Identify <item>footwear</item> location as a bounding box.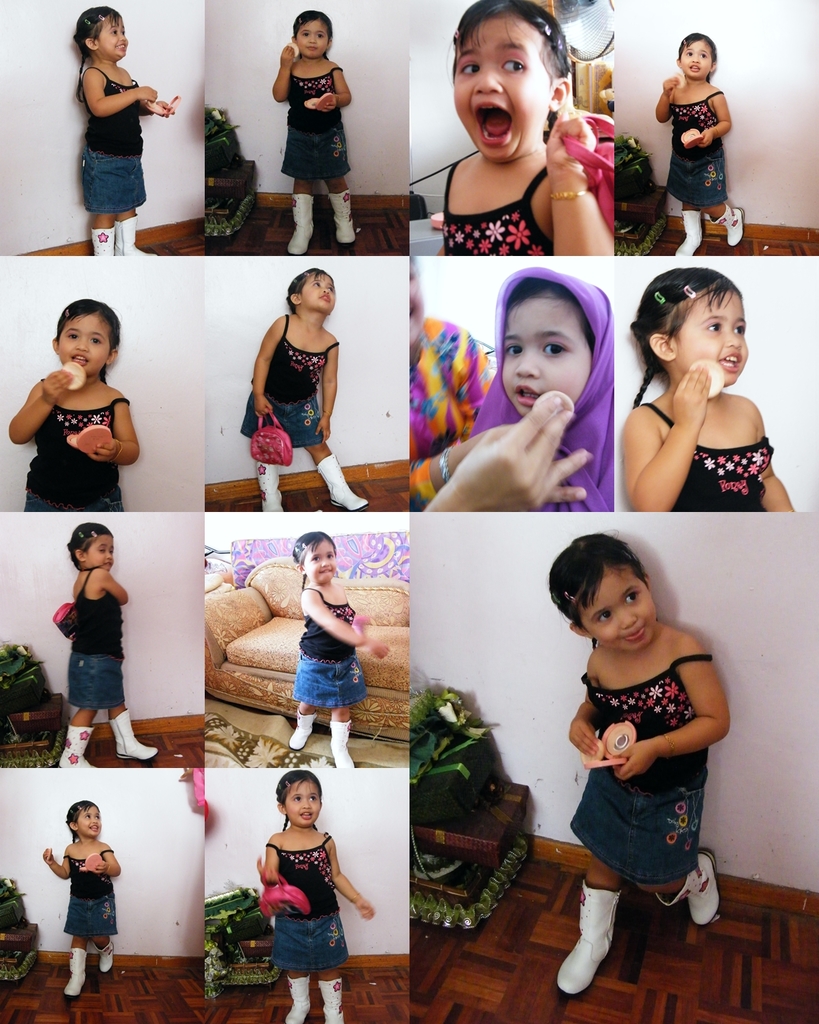
box=[555, 881, 622, 1002].
